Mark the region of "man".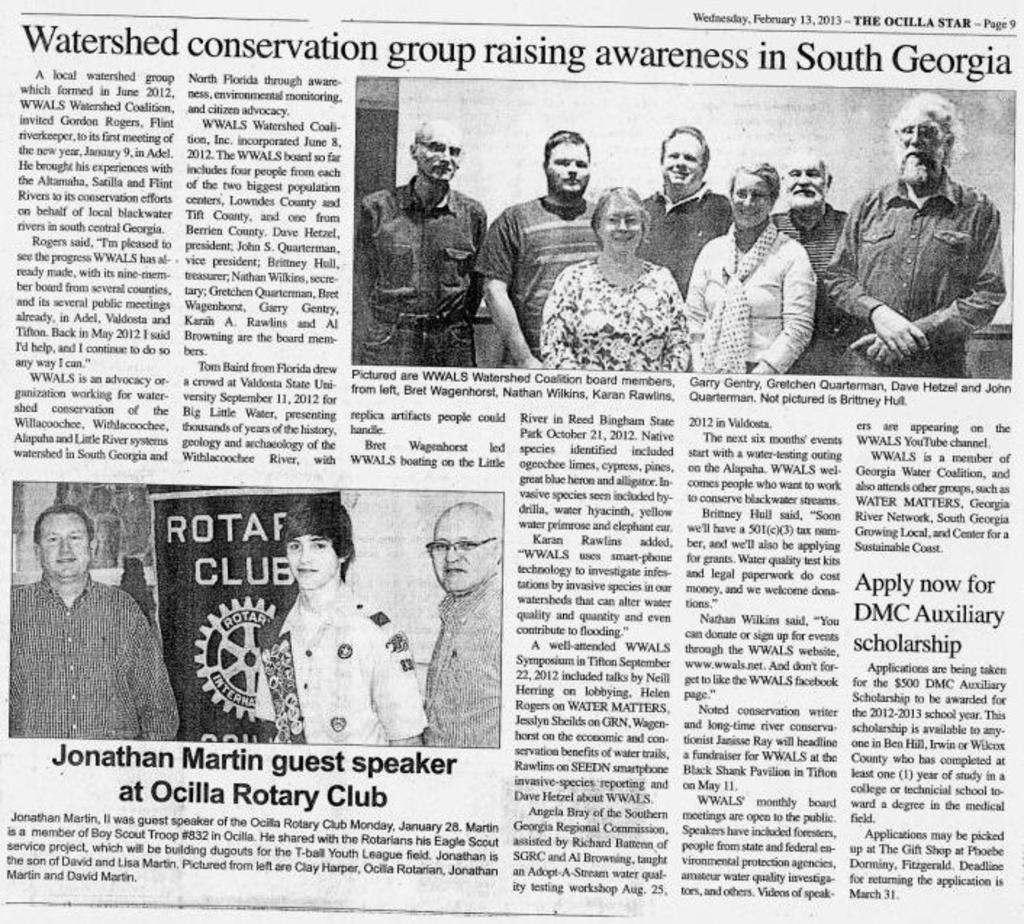
Region: 640:126:731:305.
